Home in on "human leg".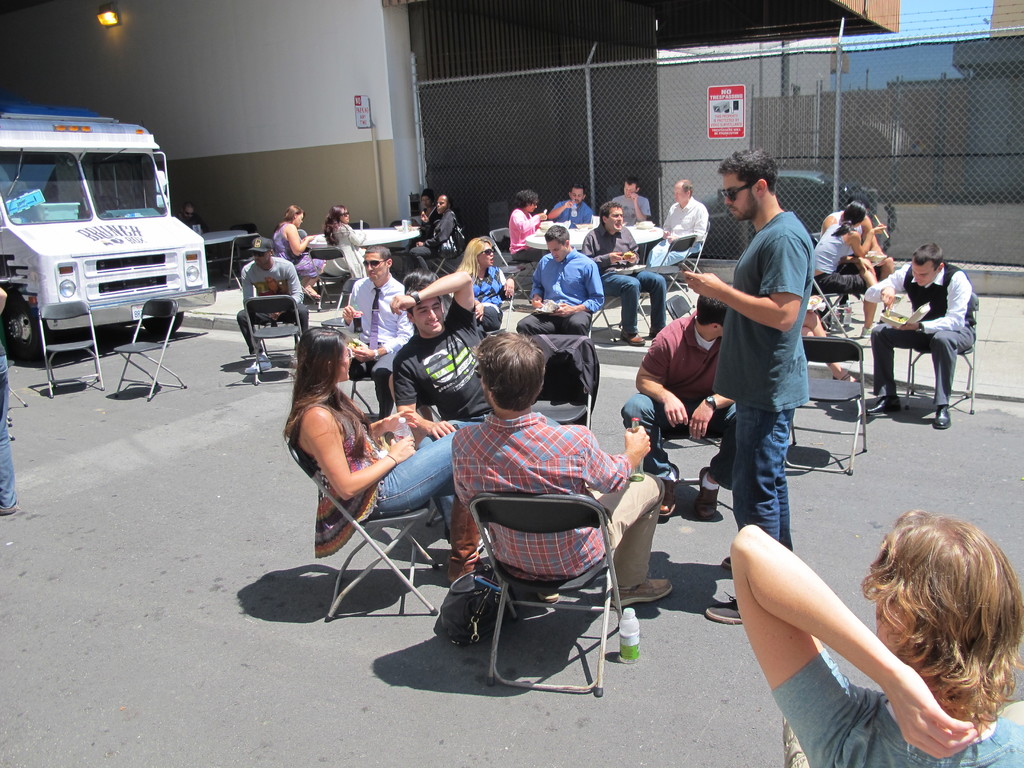
Homed in at pyautogui.locateOnScreen(645, 240, 703, 274).
